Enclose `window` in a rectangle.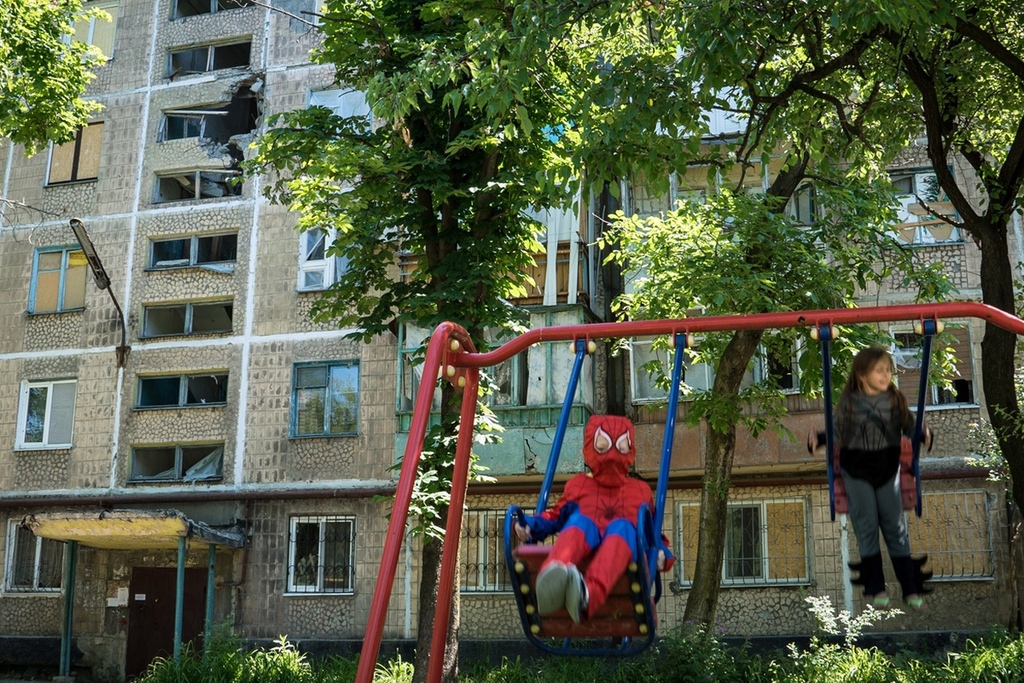
620 152 828 270.
